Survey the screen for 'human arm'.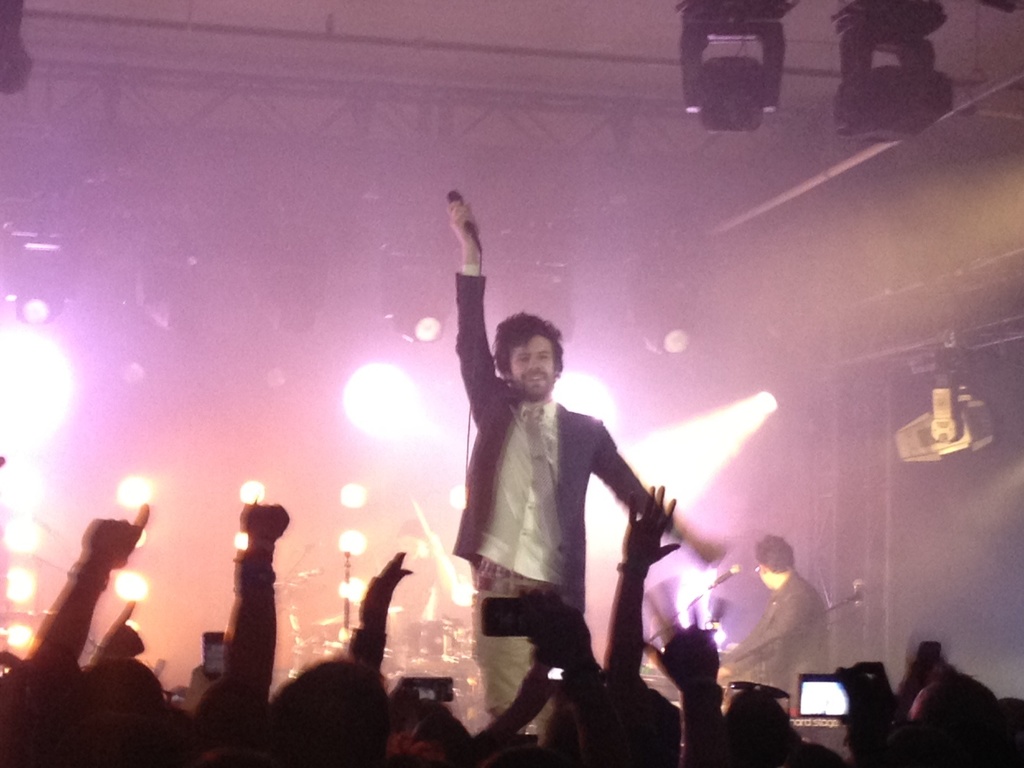
Survey found: left=31, top=510, right=150, bottom=716.
